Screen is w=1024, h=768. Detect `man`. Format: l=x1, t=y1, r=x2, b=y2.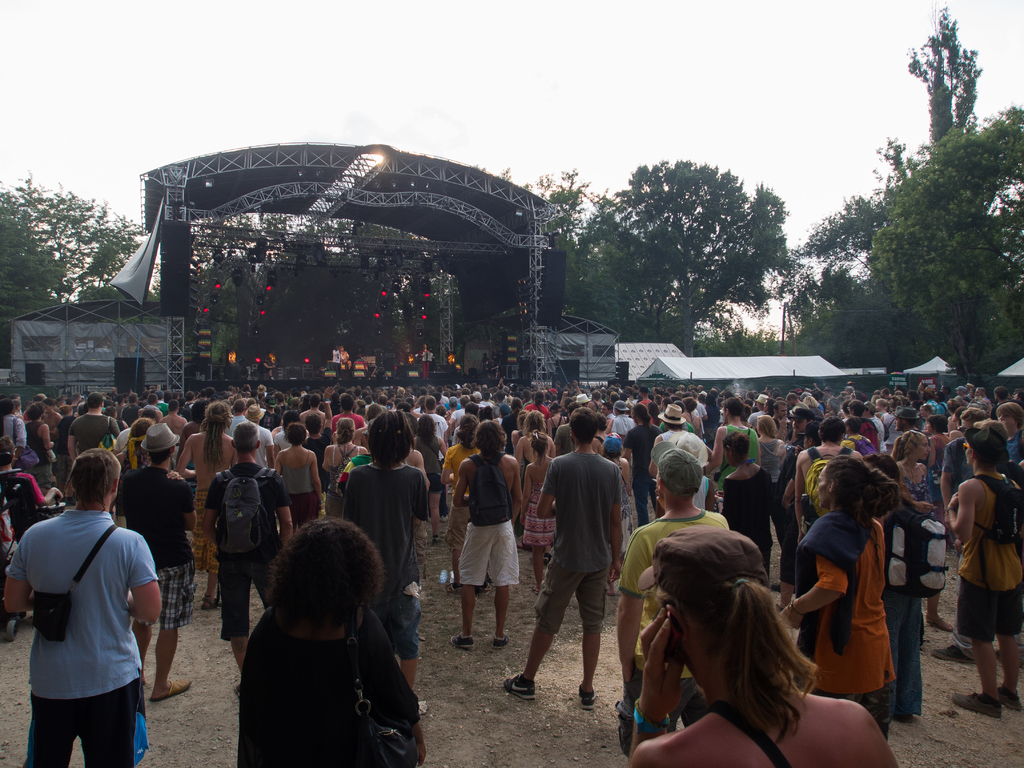
l=623, t=521, r=904, b=767.
